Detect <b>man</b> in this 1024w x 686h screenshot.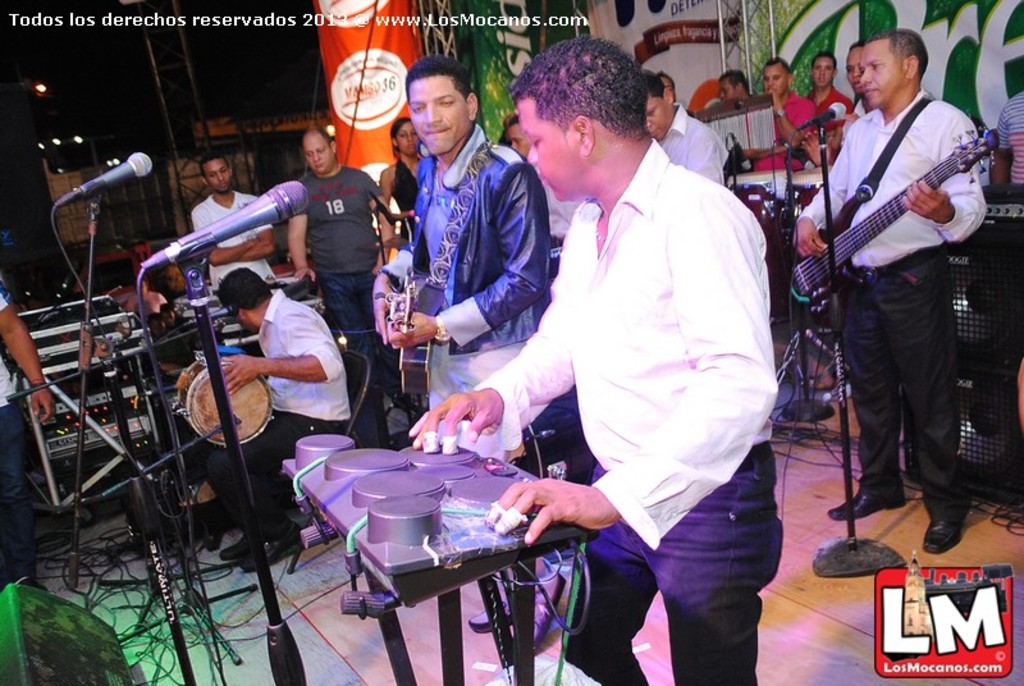
Detection: {"left": 292, "top": 131, "right": 394, "bottom": 452}.
